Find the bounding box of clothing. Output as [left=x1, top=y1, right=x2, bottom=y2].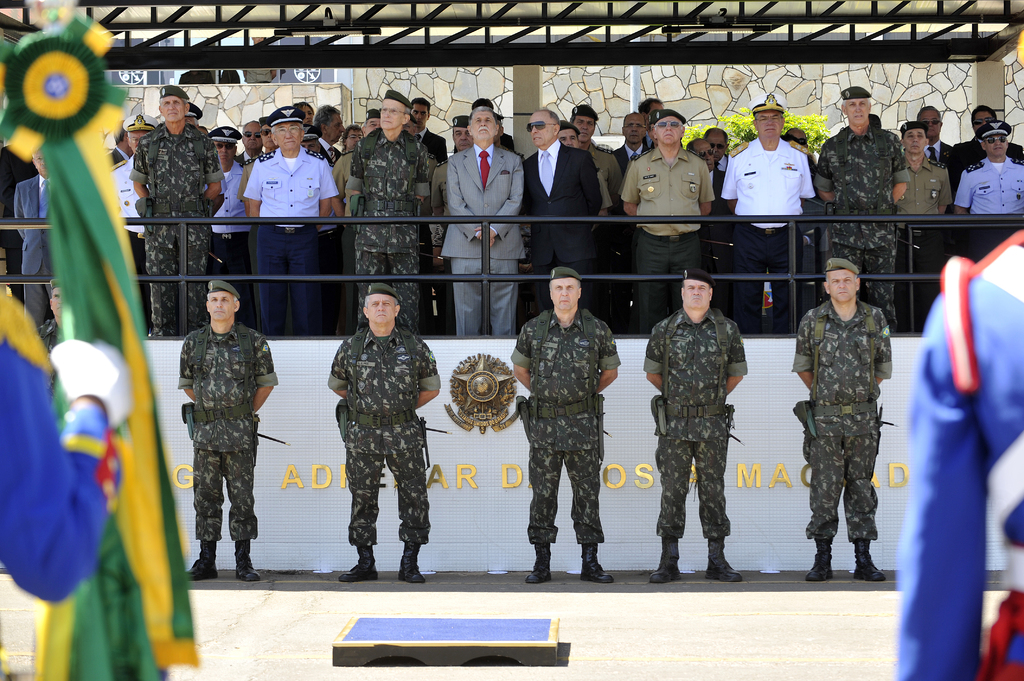
[left=323, top=281, right=438, bottom=577].
